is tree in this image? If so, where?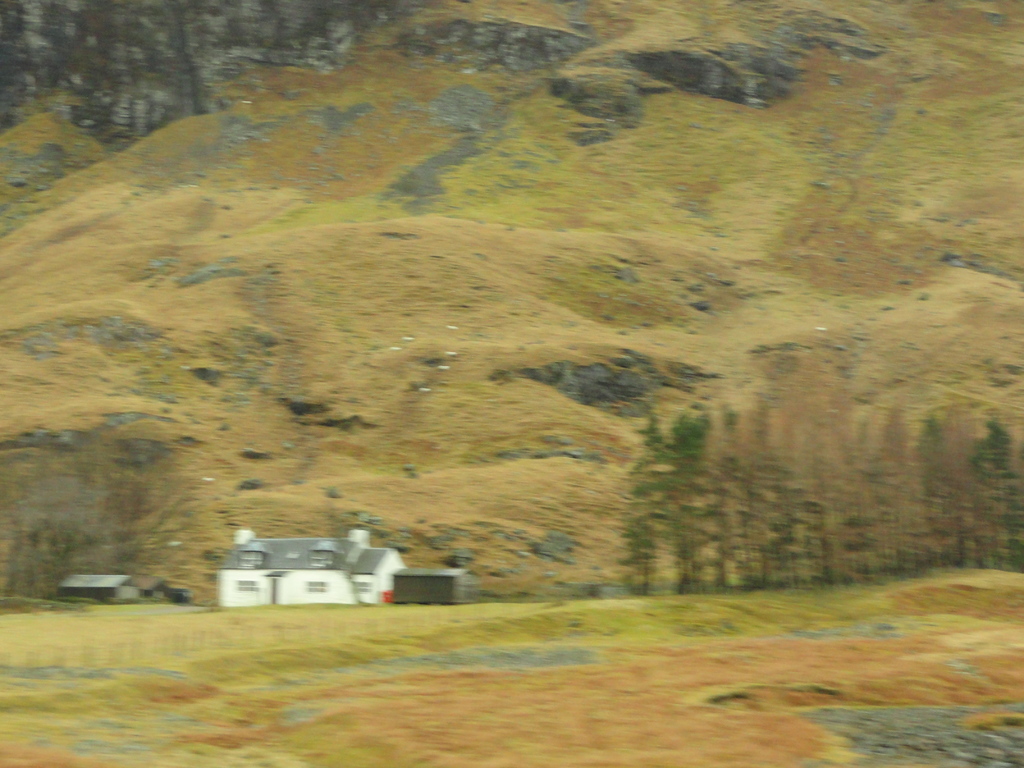
Yes, at detection(620, 388, 760, 600).
